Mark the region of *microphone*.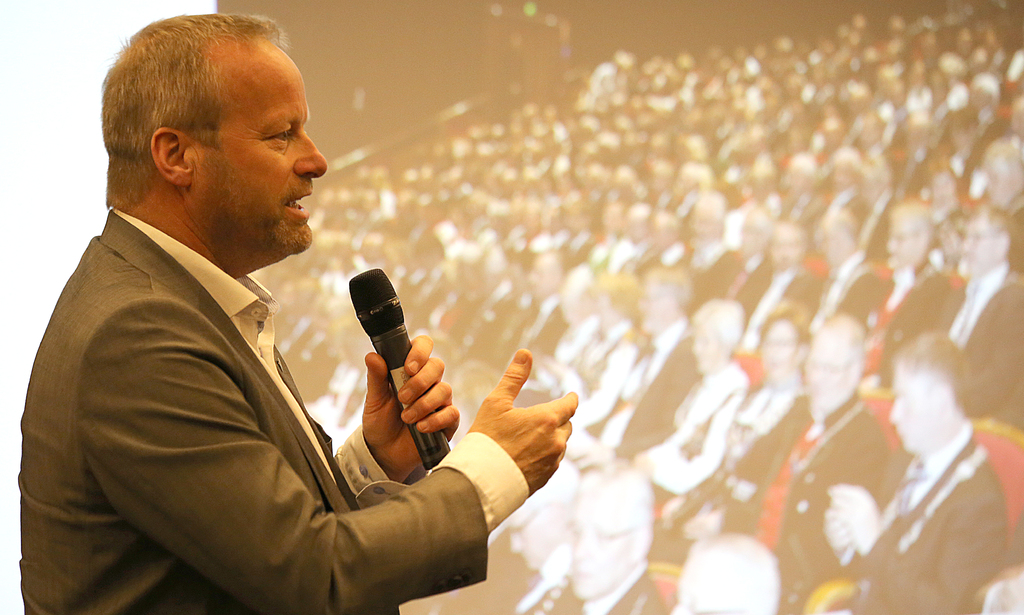
Region: detection(325, 260, 447, 477).
